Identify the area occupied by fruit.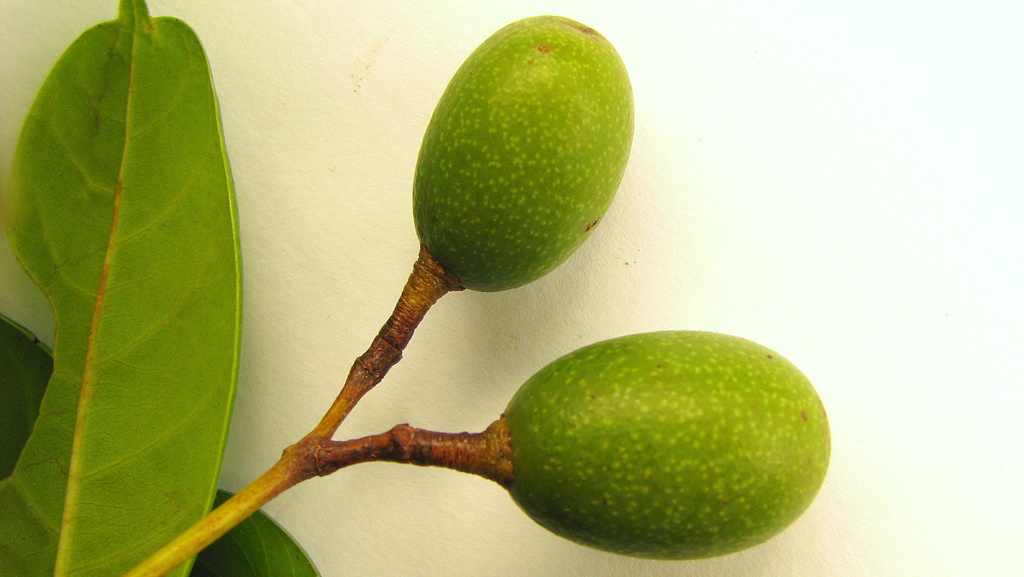
Area: <box>406,9,643,347</box>.
